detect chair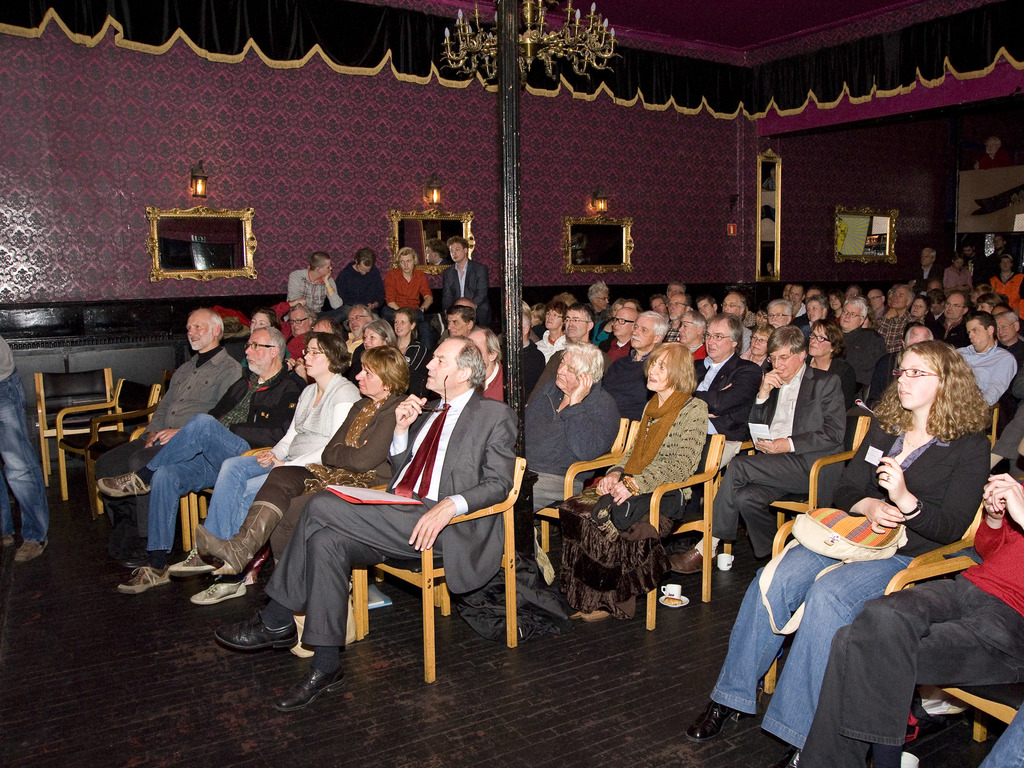
box=[536, 415, 633, 586]
